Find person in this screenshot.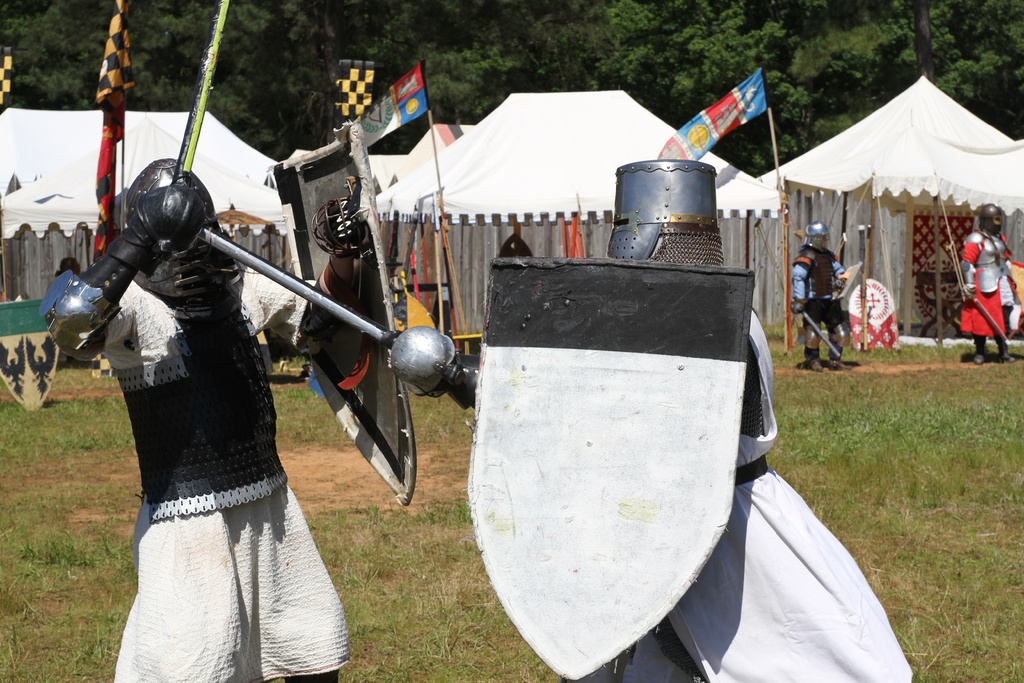
The bounding box for person is box(75, 104, 331, 682).
